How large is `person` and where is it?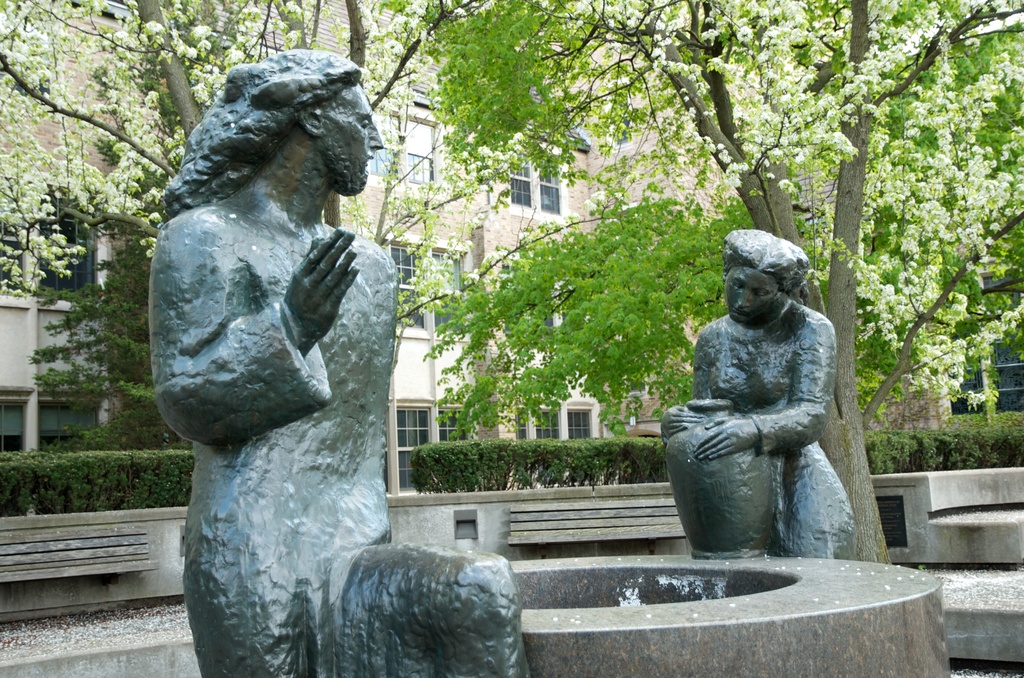
Bounding box: x1=660, y1=230, x2=854, y2=554.
